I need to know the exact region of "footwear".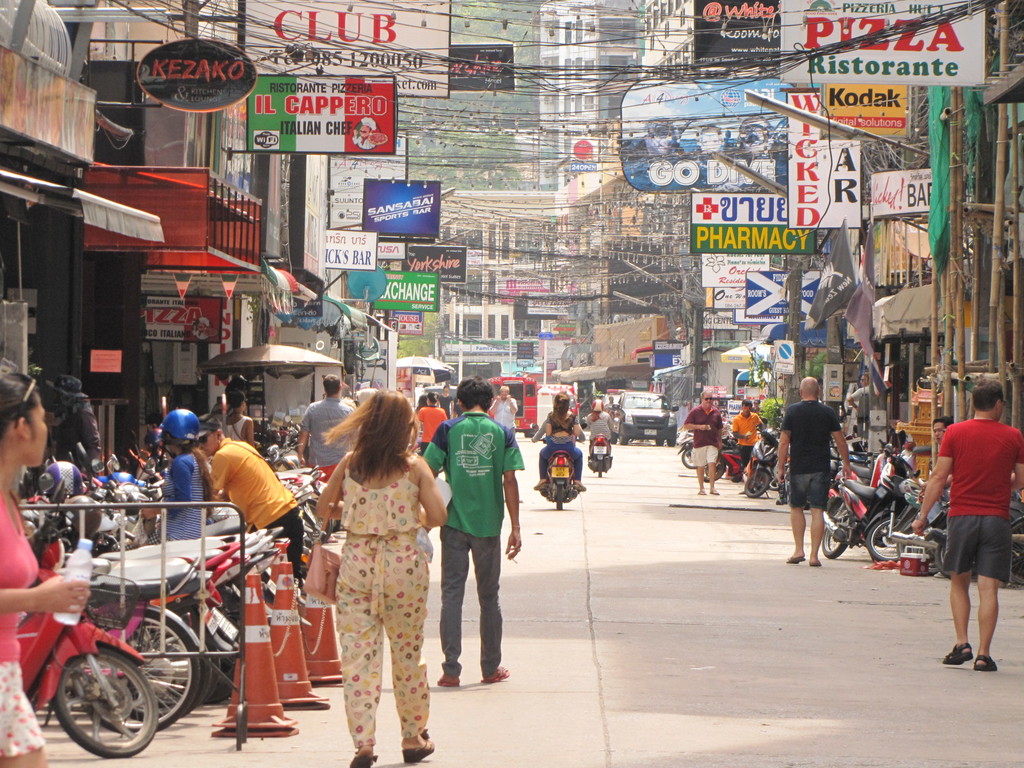
Region: l=943, t=644, r=973, b=666.
